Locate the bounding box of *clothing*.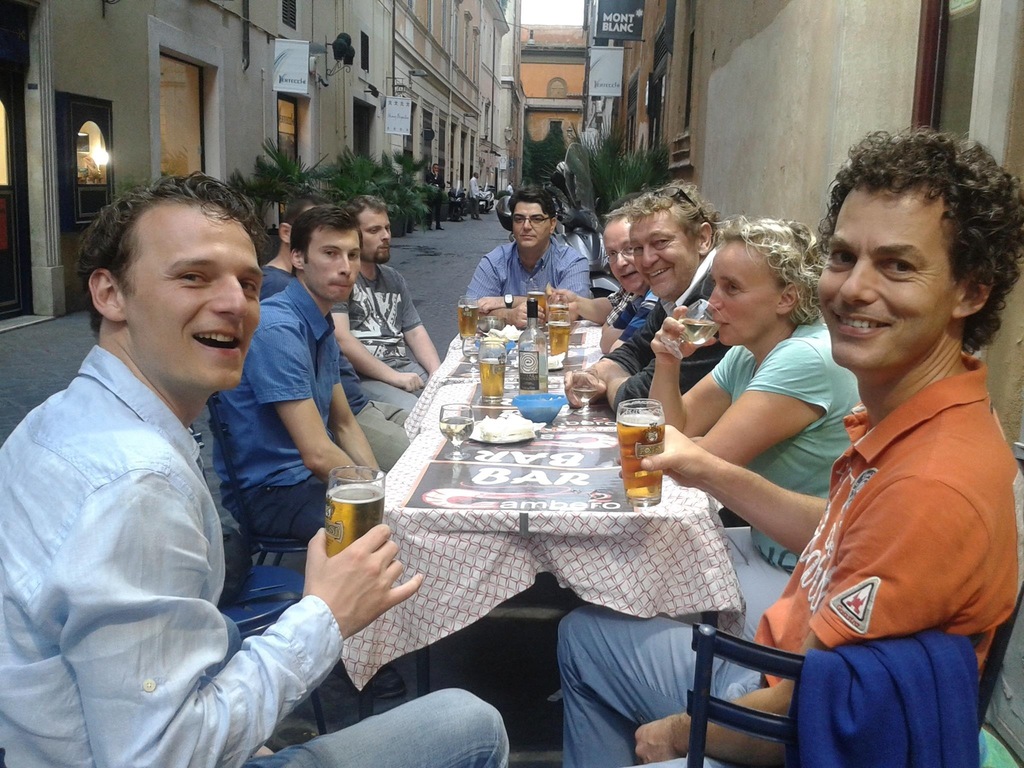
Bounding box: 330/266/429/407.
